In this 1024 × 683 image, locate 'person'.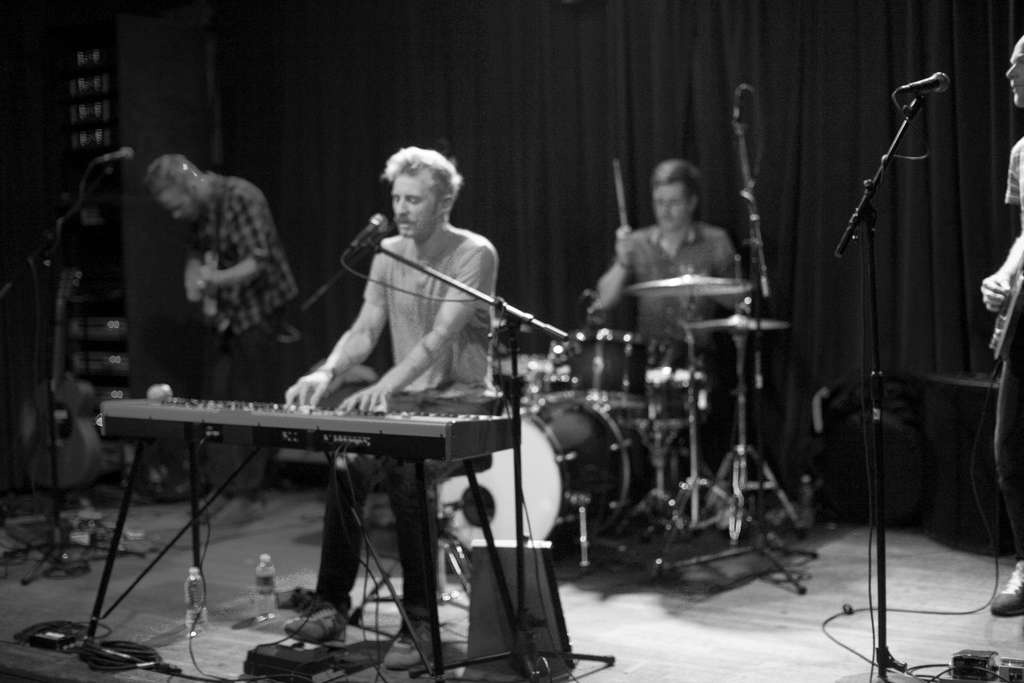
Bounding box: locate(283, 142, 495, 667).
